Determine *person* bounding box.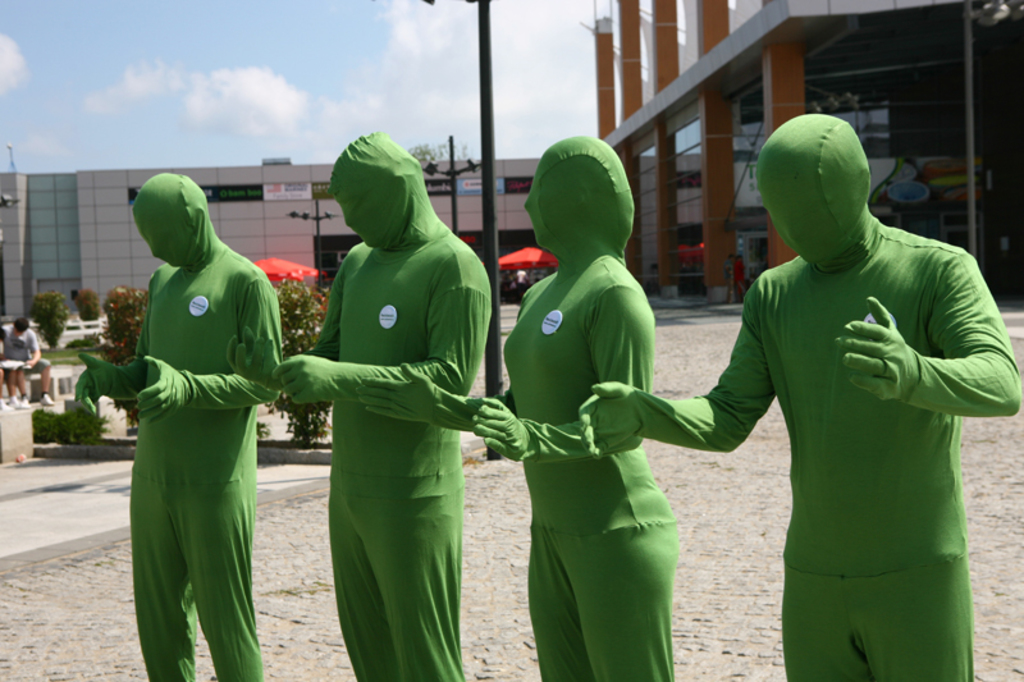
Determined: crop(102, 160, 275, 660).
